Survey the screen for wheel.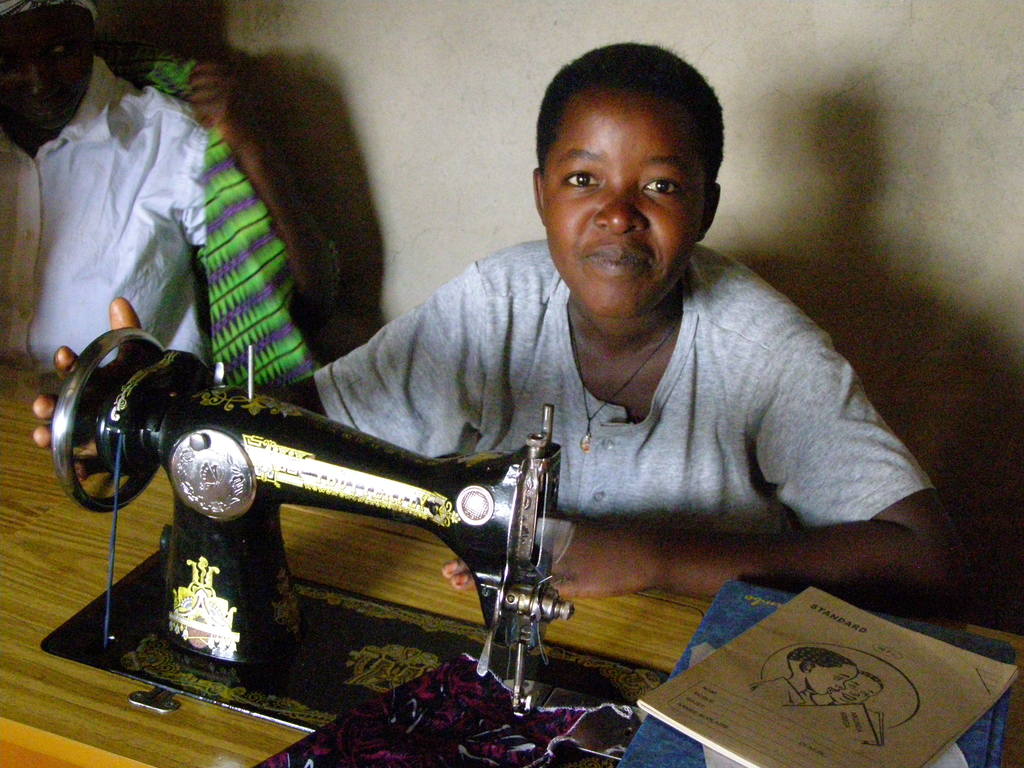
Survey found: <box>50,325,168,525</box>.
